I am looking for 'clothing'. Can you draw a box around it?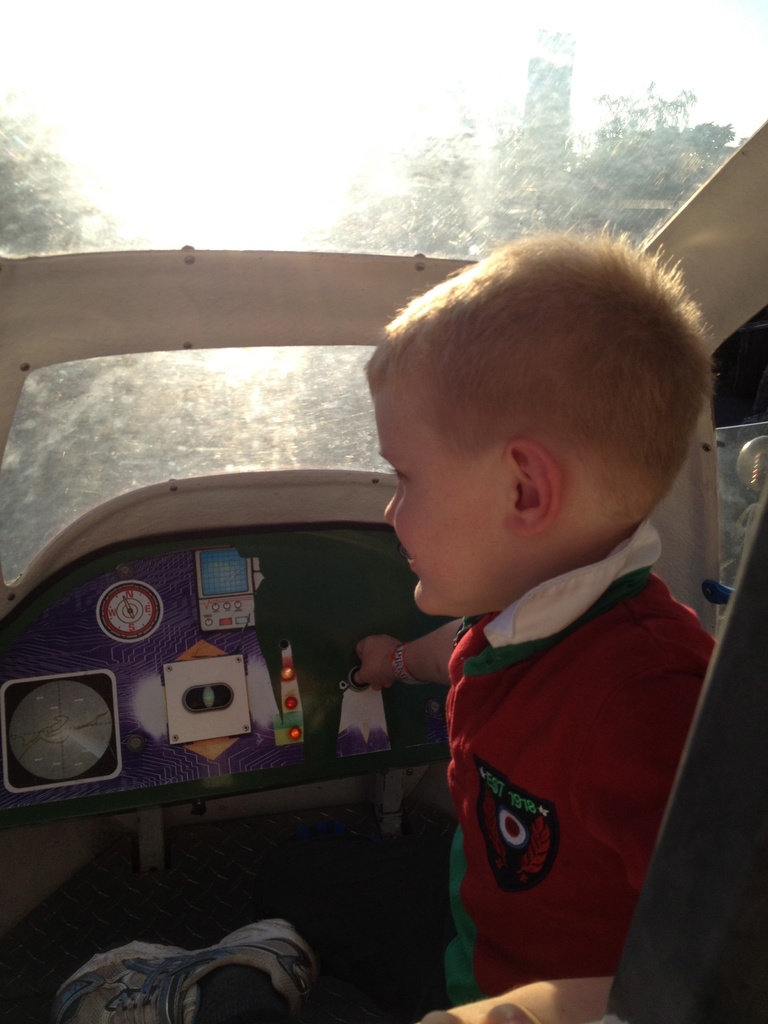
Sure, the bounding box is region(386, 502, 706, 999).
